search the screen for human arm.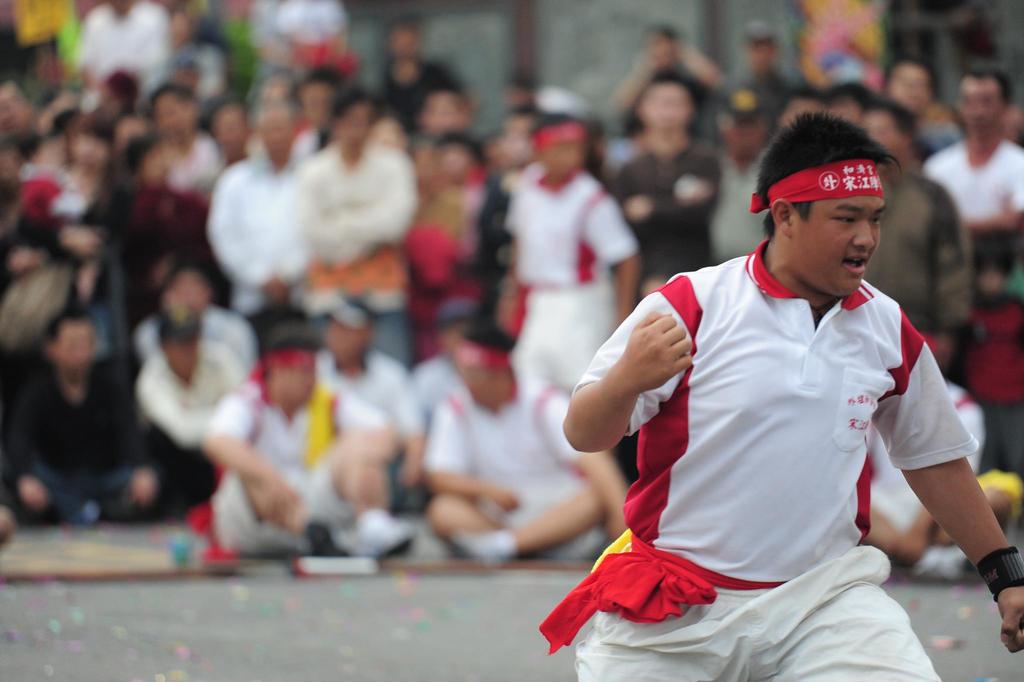
Found at (left=577, top=301, right=725, bottom=489).
